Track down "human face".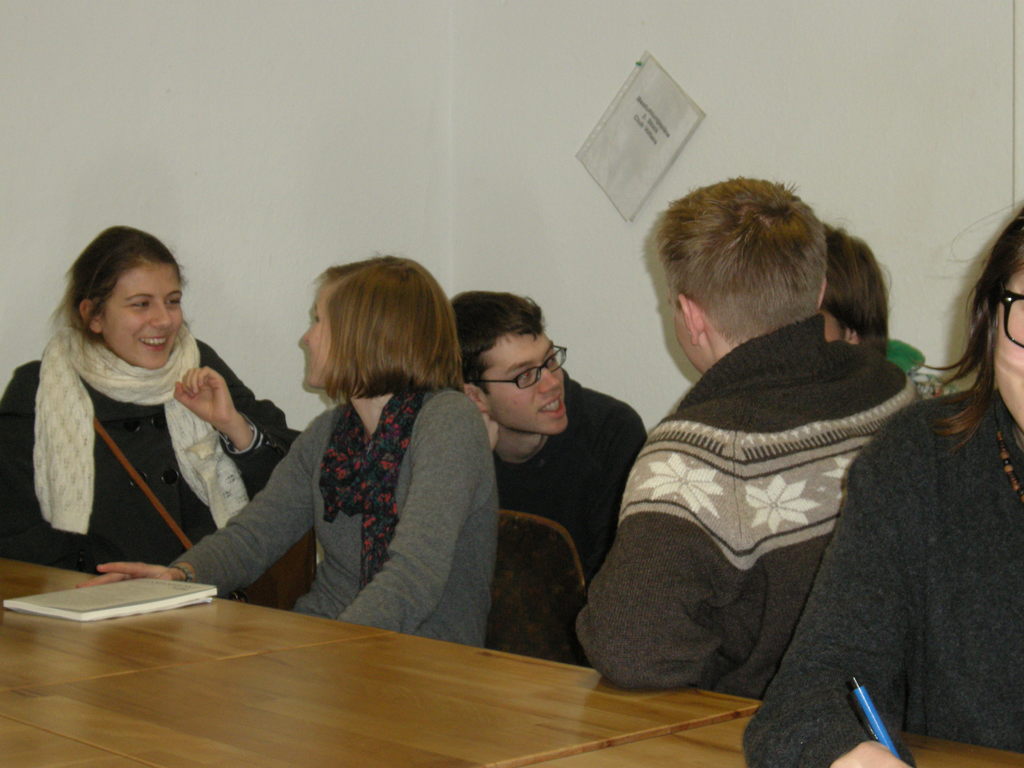
Tracked to pyautogui.locateOnScreen(300, 292, 334, 387).
